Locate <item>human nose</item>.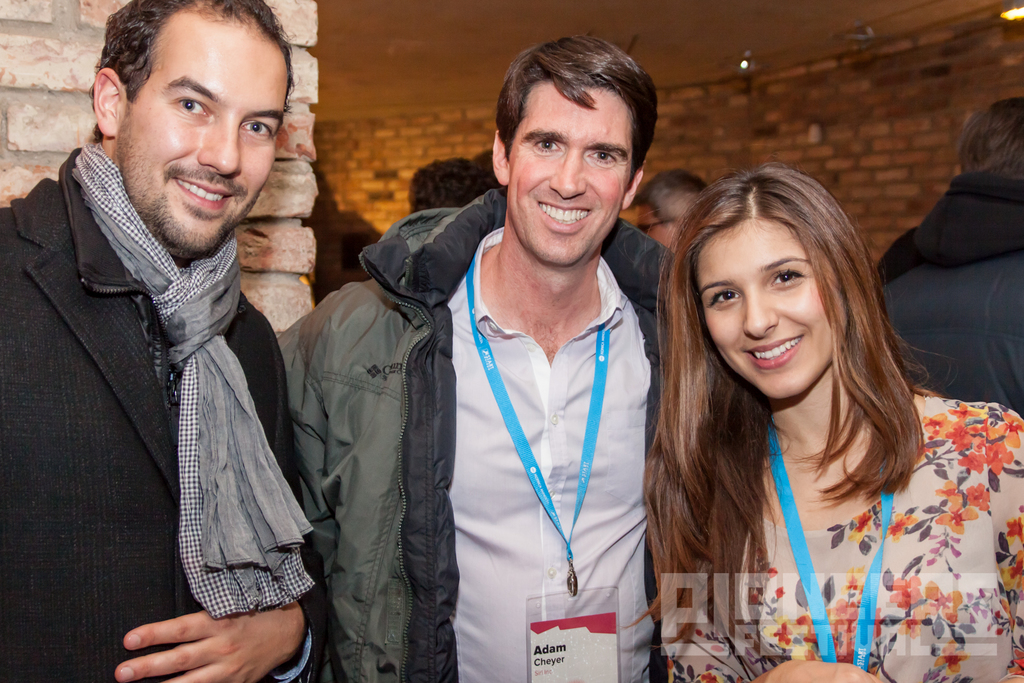
Bounding box: [left=745, top=283, right=779, bottom=341].
